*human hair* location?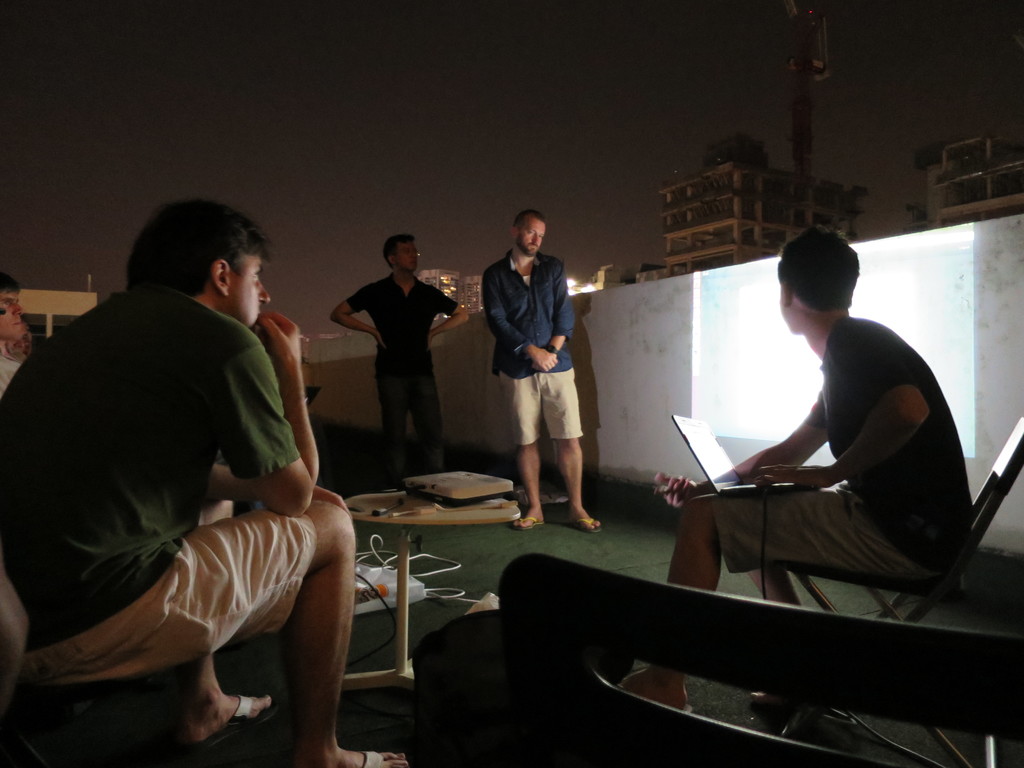
{"x1": 776, "y1": 226, "x2": 863, "y2": 309}
